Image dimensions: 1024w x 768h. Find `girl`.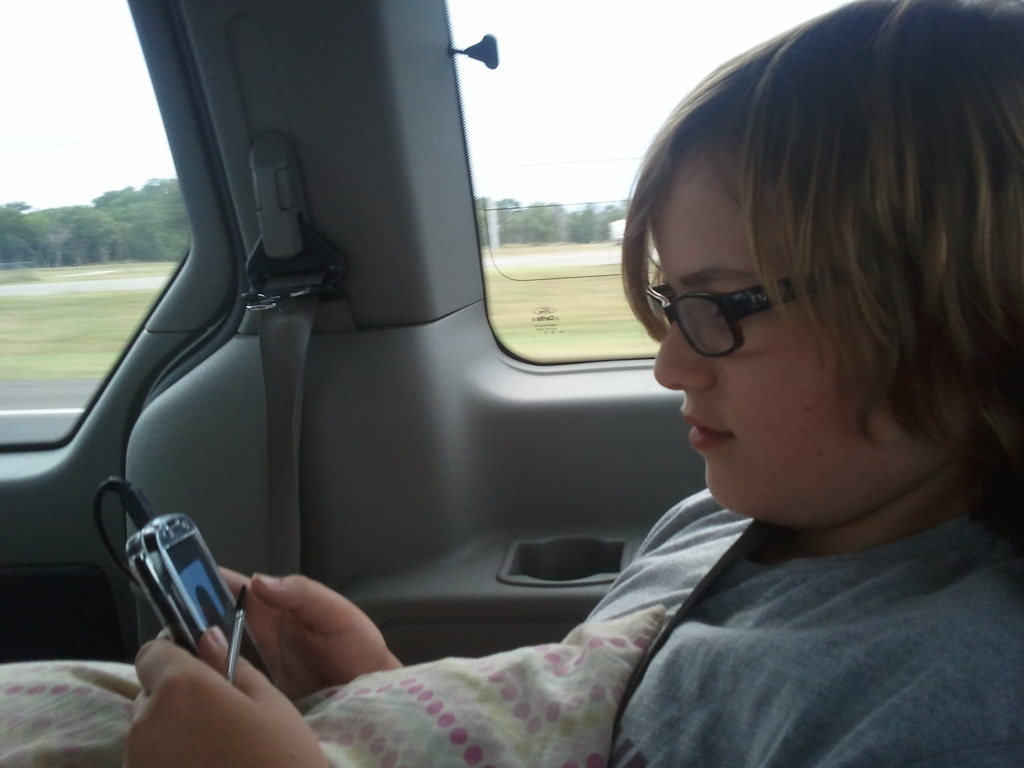
pyautogui.locateOnScreen(0, 0, 1023, 767).
